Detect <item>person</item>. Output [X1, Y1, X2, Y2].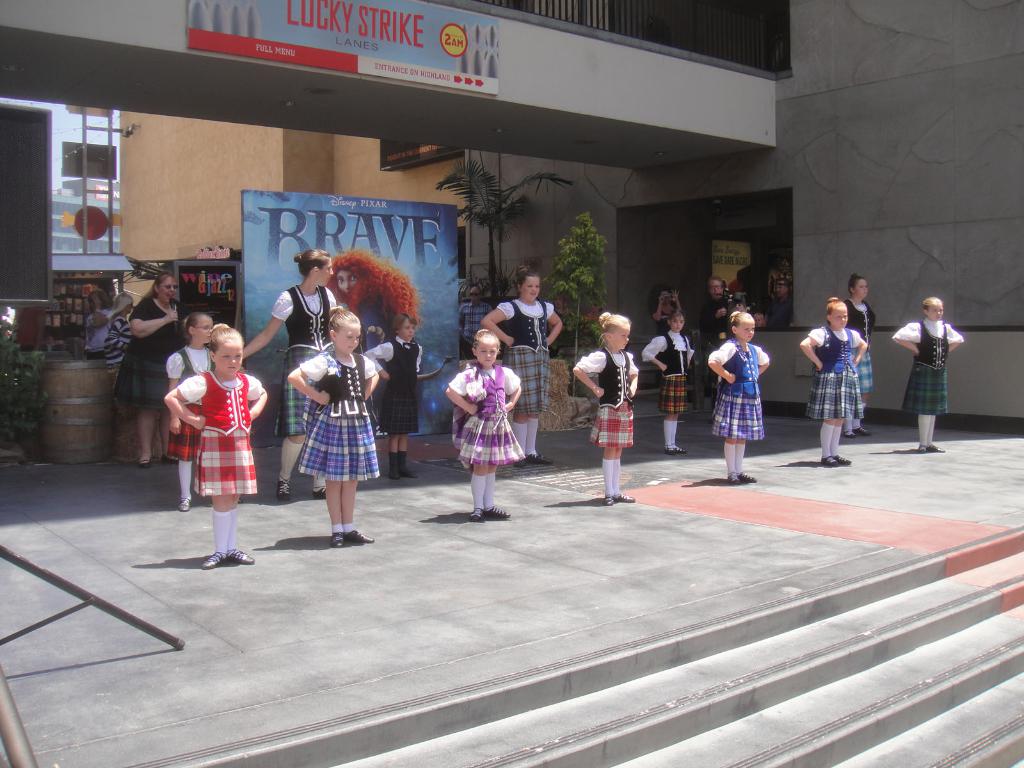
[572, 312, 643, 509].
